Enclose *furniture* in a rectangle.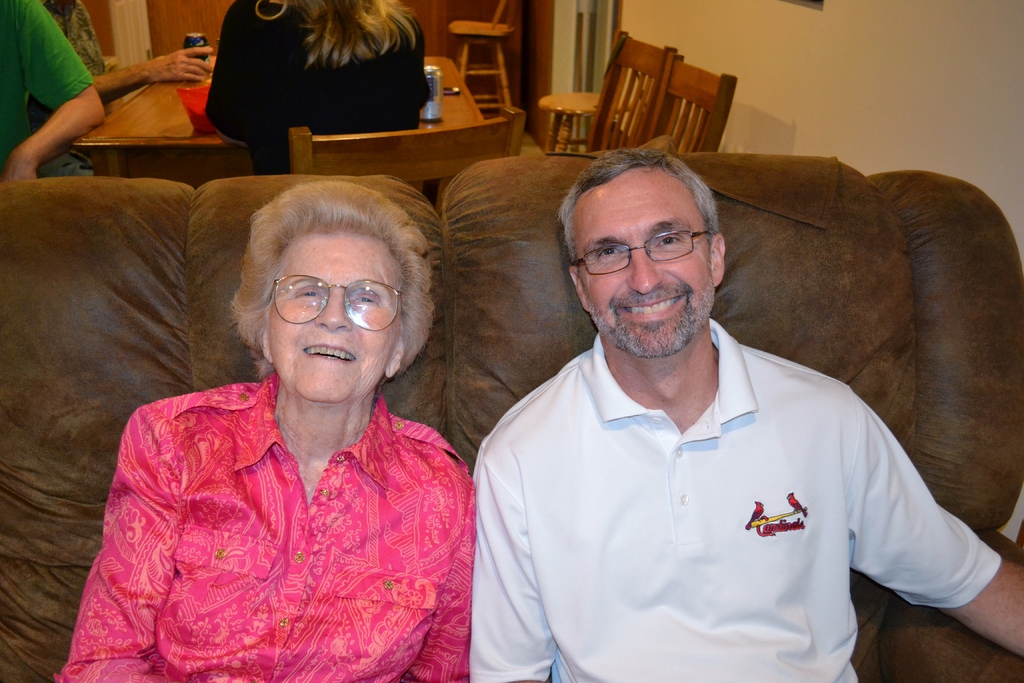
bbox=[285, 113, 524, 189].
